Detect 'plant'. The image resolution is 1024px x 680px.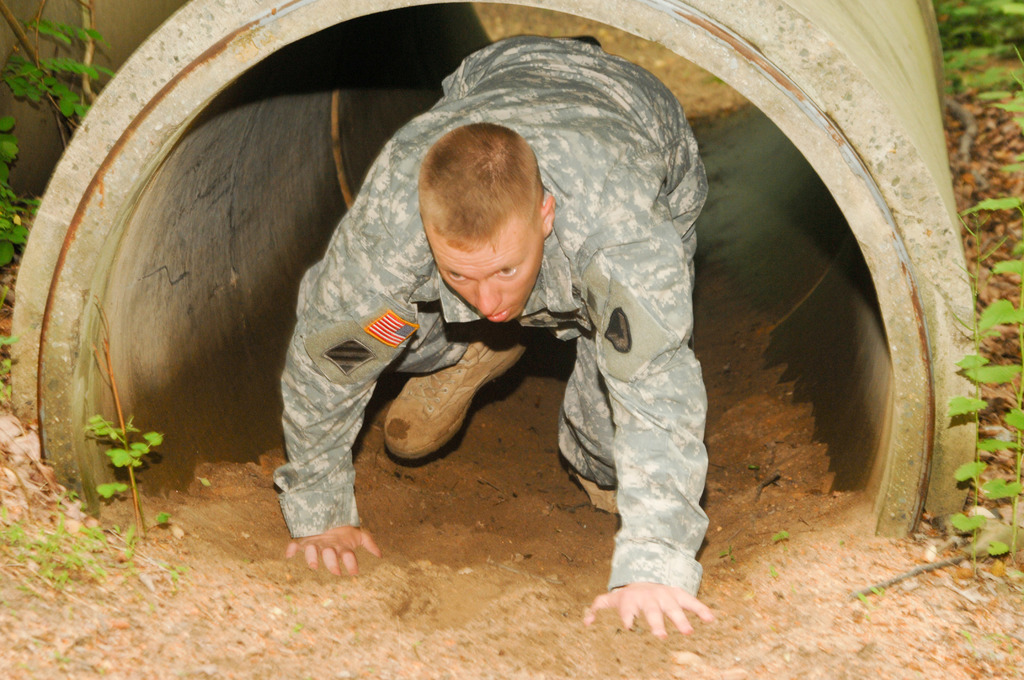
Rect(94, 412, 157, 543).
